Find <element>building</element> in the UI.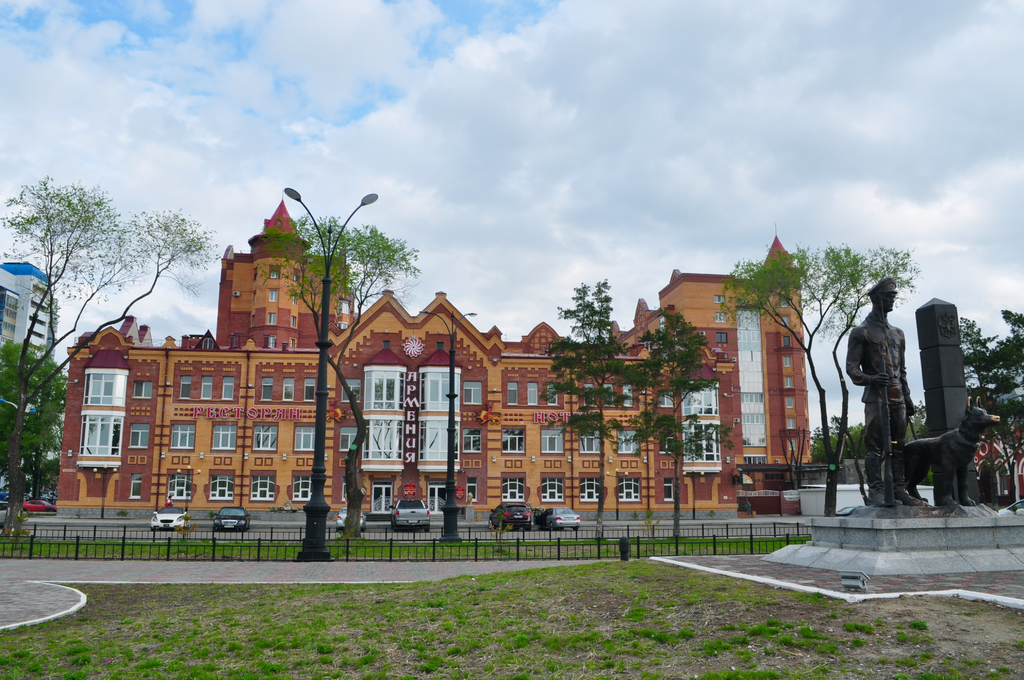
UI element at bbox(216, 200, 349, 349).
